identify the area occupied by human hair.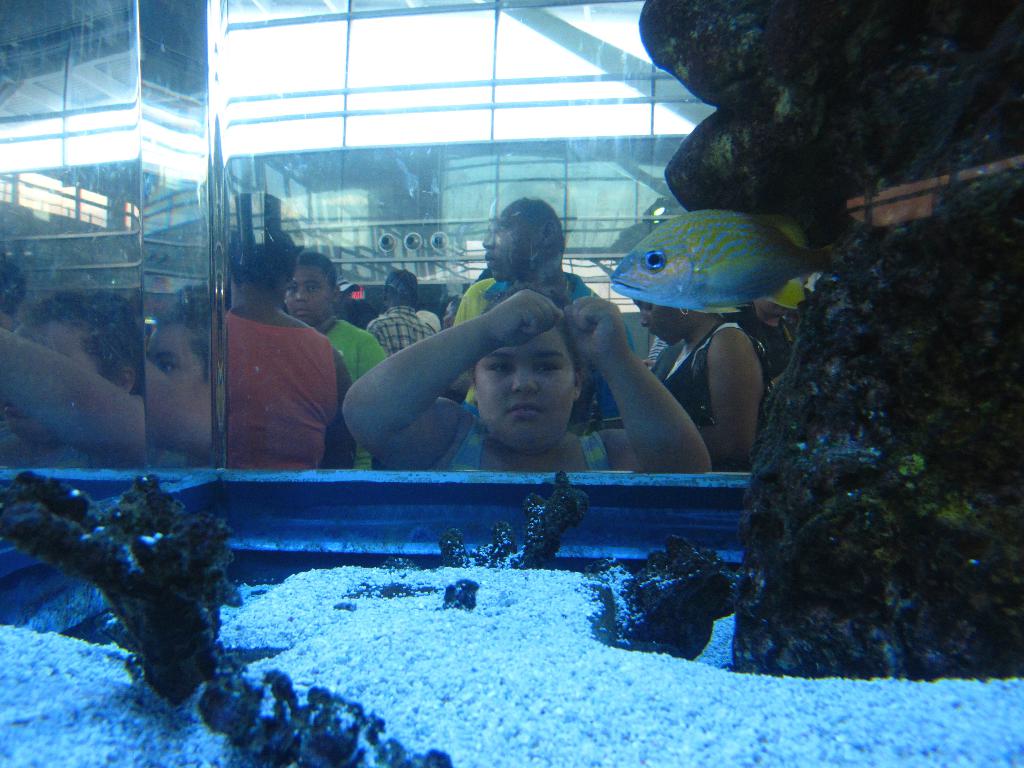
Area: region(385, 269, 415, 299).
